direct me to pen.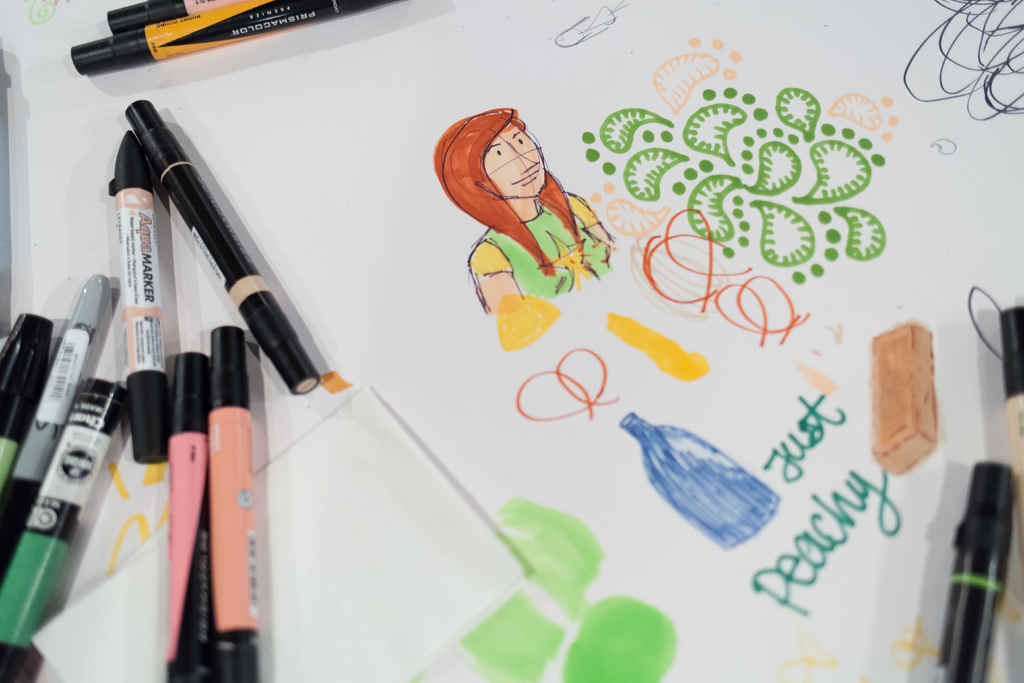
Direction: 70, 0, 417, 82.
